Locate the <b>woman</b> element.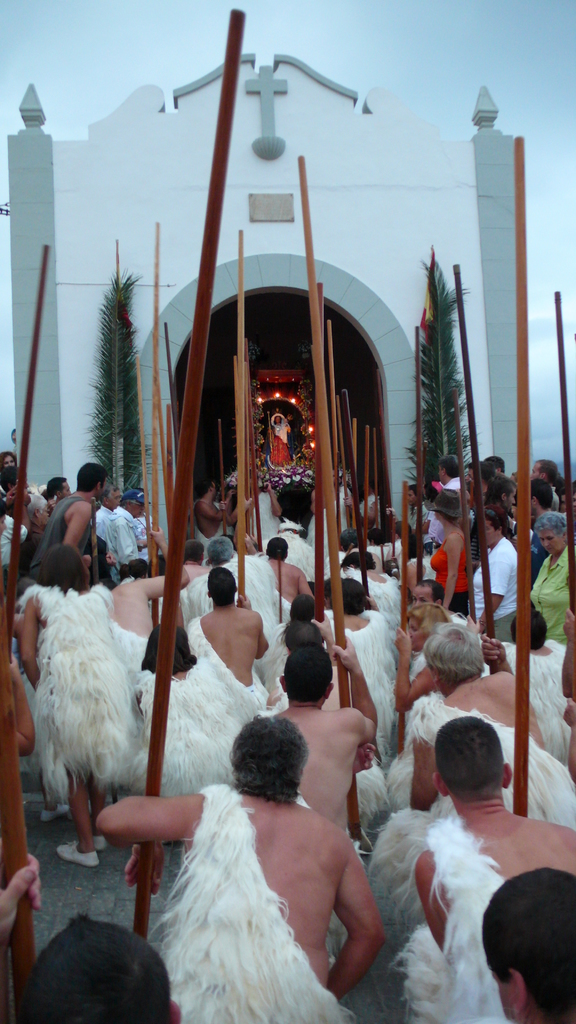
Element bbox: <box>427,482,477,620</box>.
